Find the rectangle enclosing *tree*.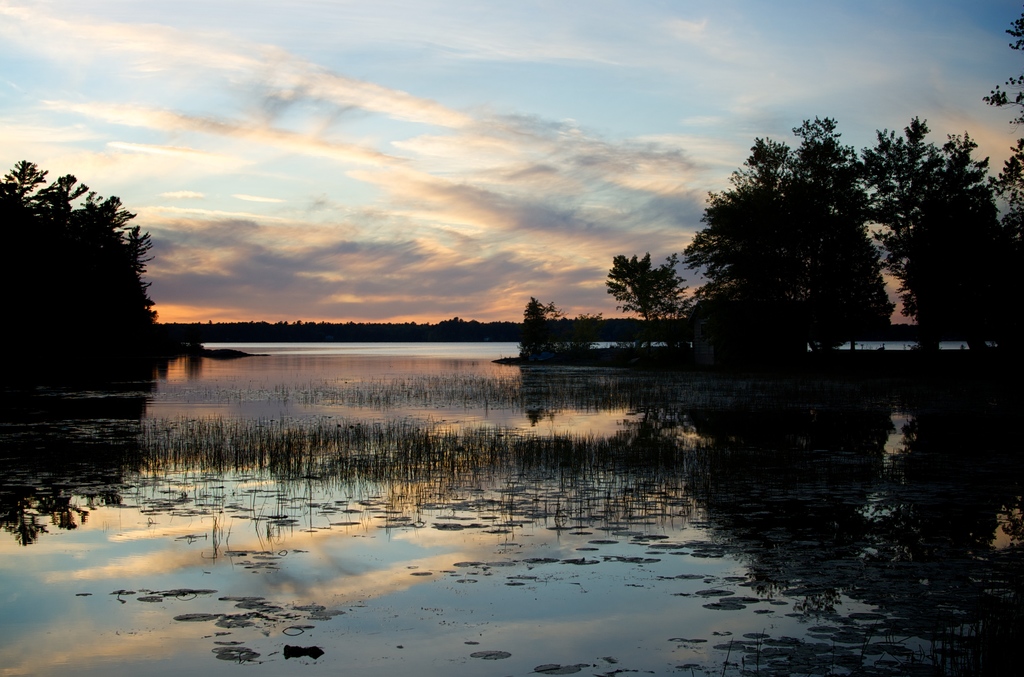
bbox=(607, 251, 698, 346).
